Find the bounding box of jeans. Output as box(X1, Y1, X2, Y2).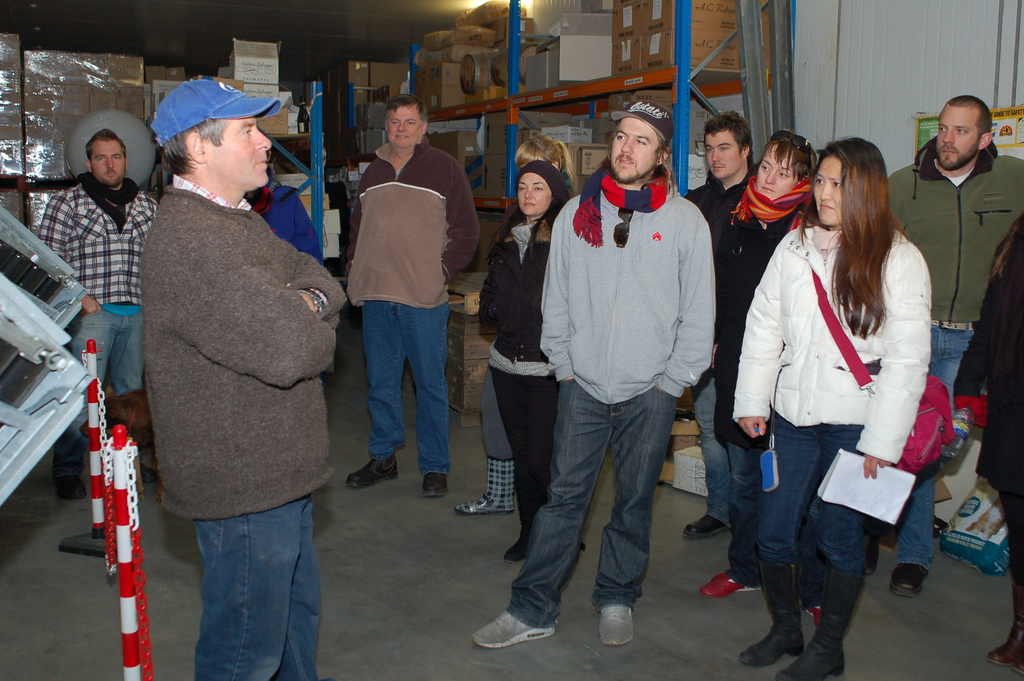
box(508, 385, 680, 621).
